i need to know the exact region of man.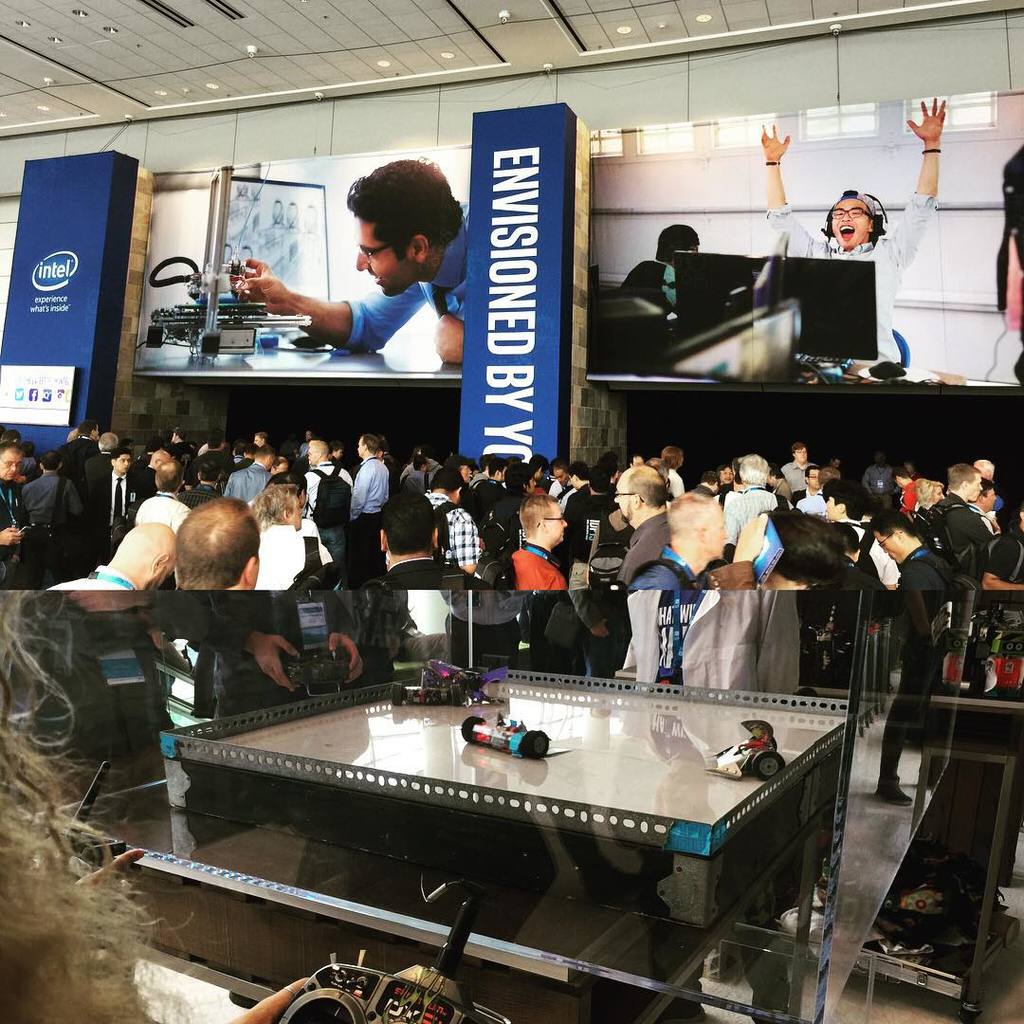
Region: crop(177, 432, 182, 448).
